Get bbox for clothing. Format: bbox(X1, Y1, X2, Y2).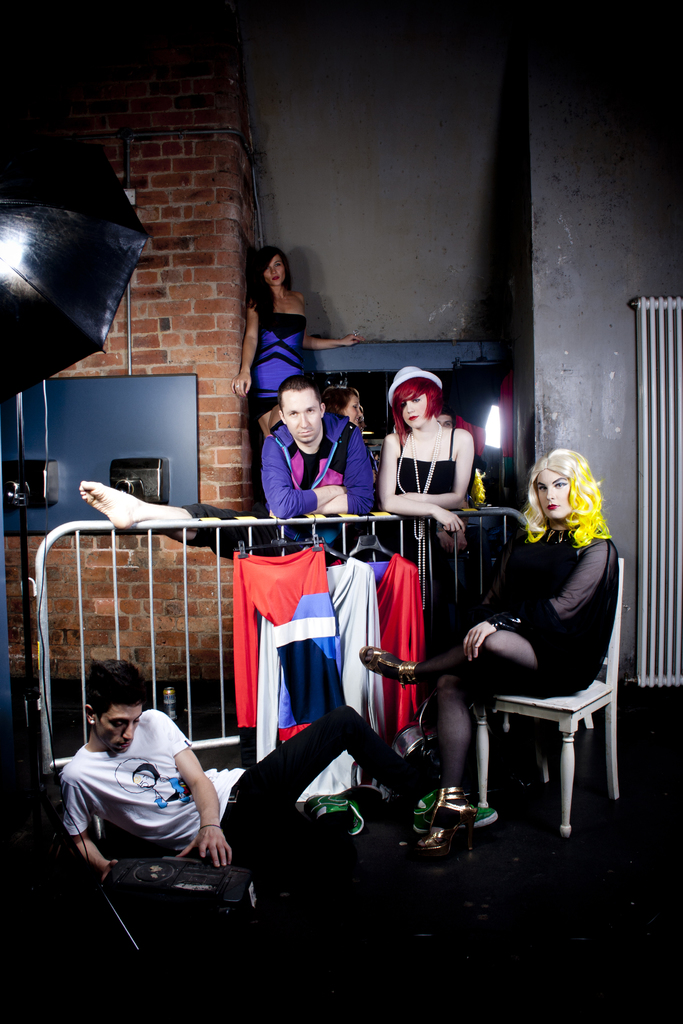
bbox(68, 709, 427, 852).
